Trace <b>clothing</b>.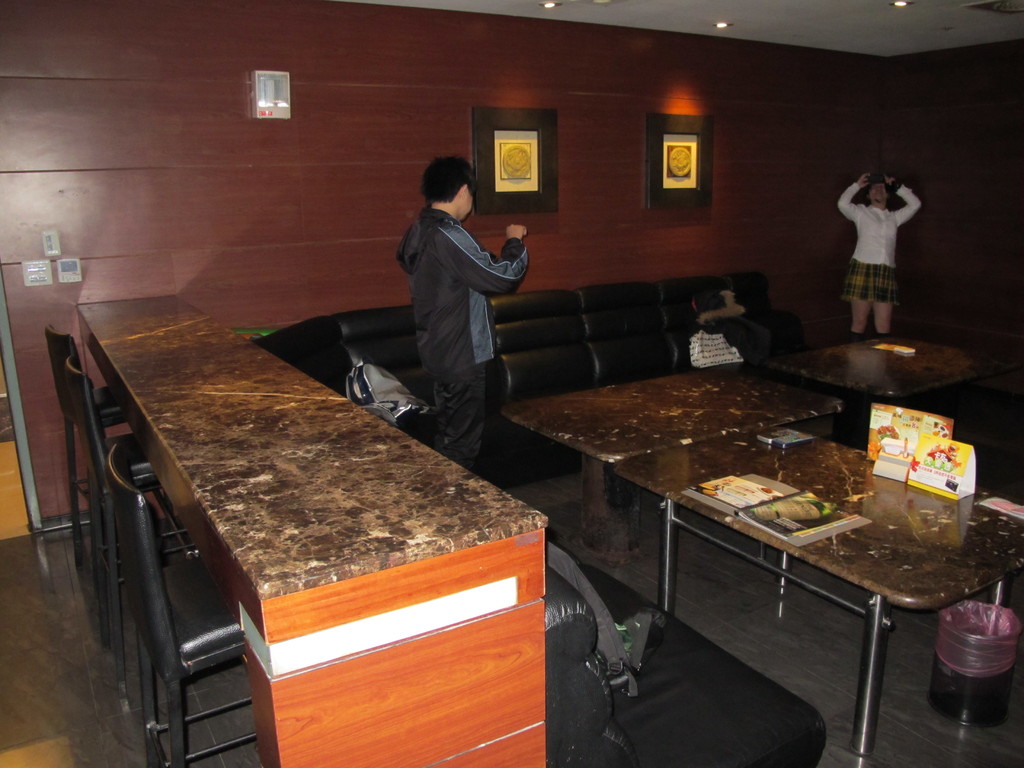
Traced to (692,276,773,364).
